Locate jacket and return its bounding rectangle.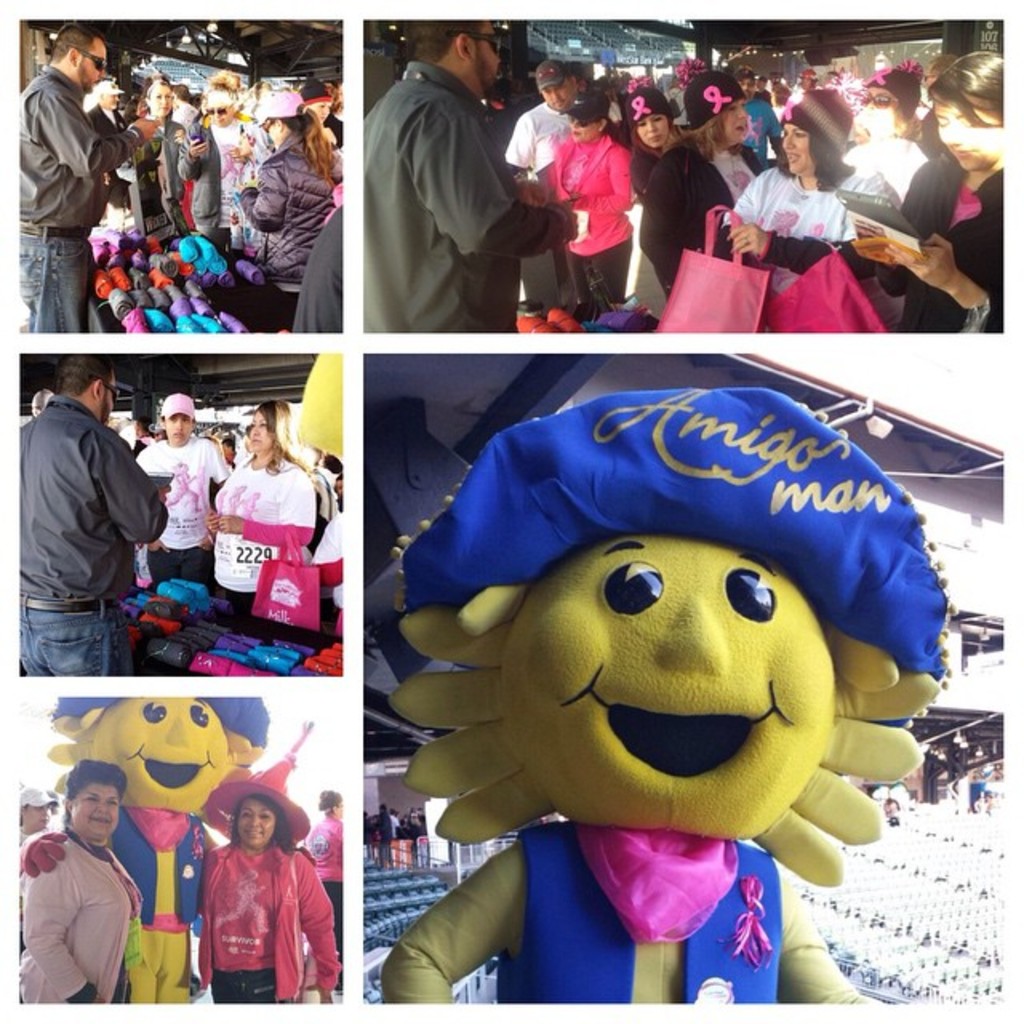
(200, 840, 331, 1002).
